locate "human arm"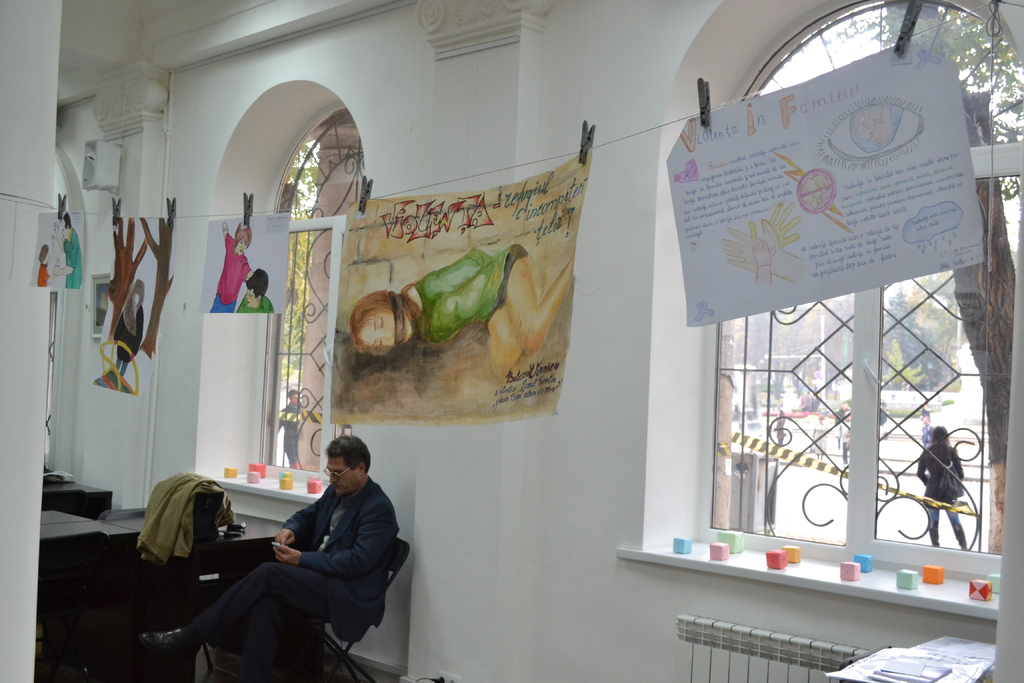
<bbox>745, 190, 804, 251</bbox>
